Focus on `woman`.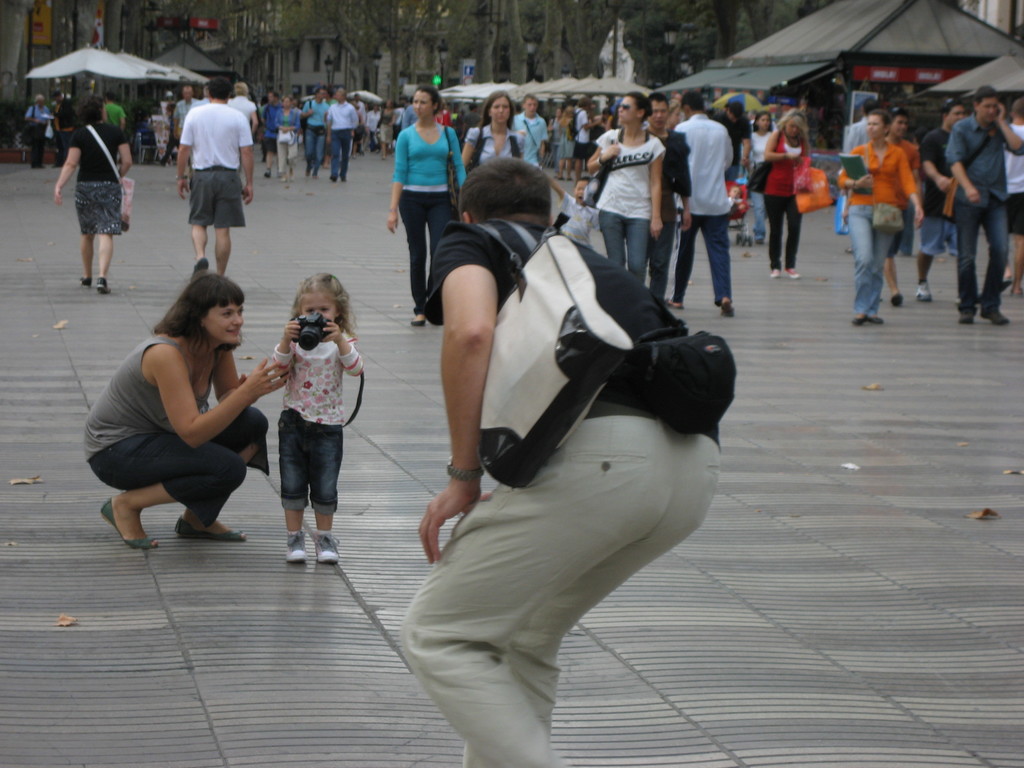
Focused at [left=839, top=110, right=928, bottom=327].
